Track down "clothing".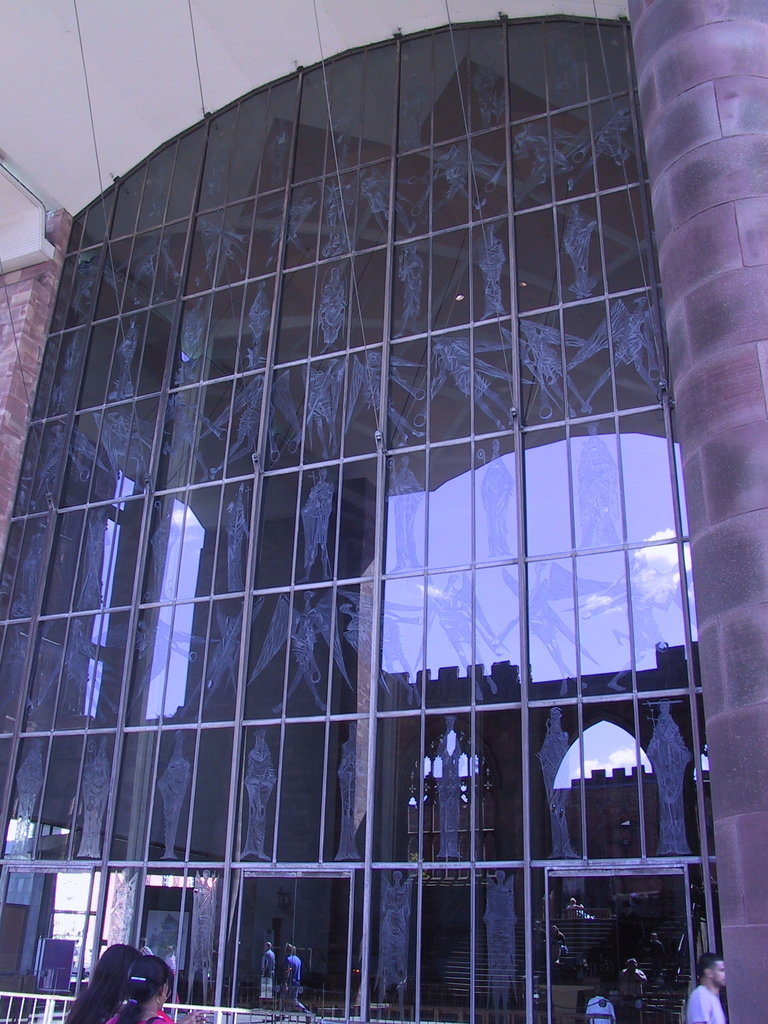
Tracked to locate(678, 967, 710, 1020).
